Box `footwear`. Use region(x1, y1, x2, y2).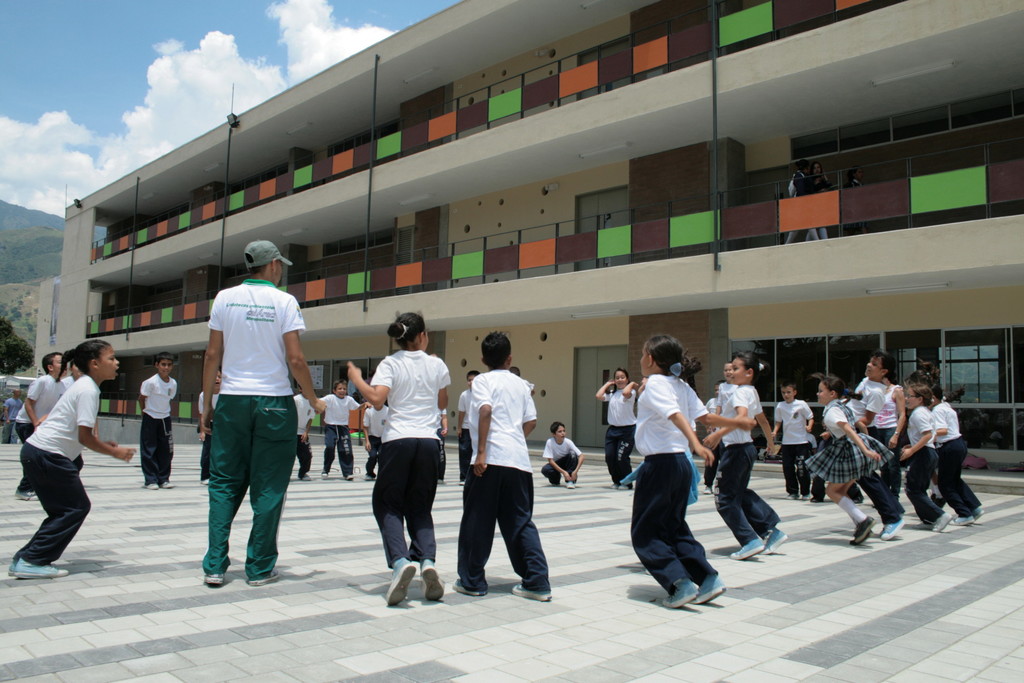
region(250, 570, 285, 584).
